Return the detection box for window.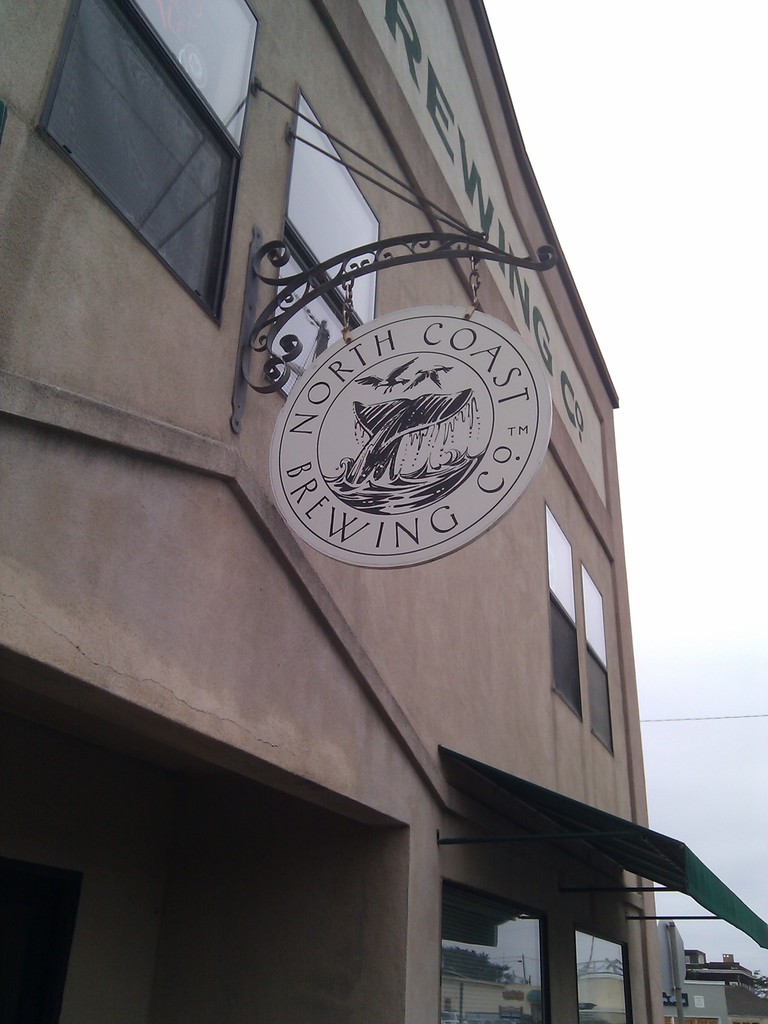
547 500 613 751.
